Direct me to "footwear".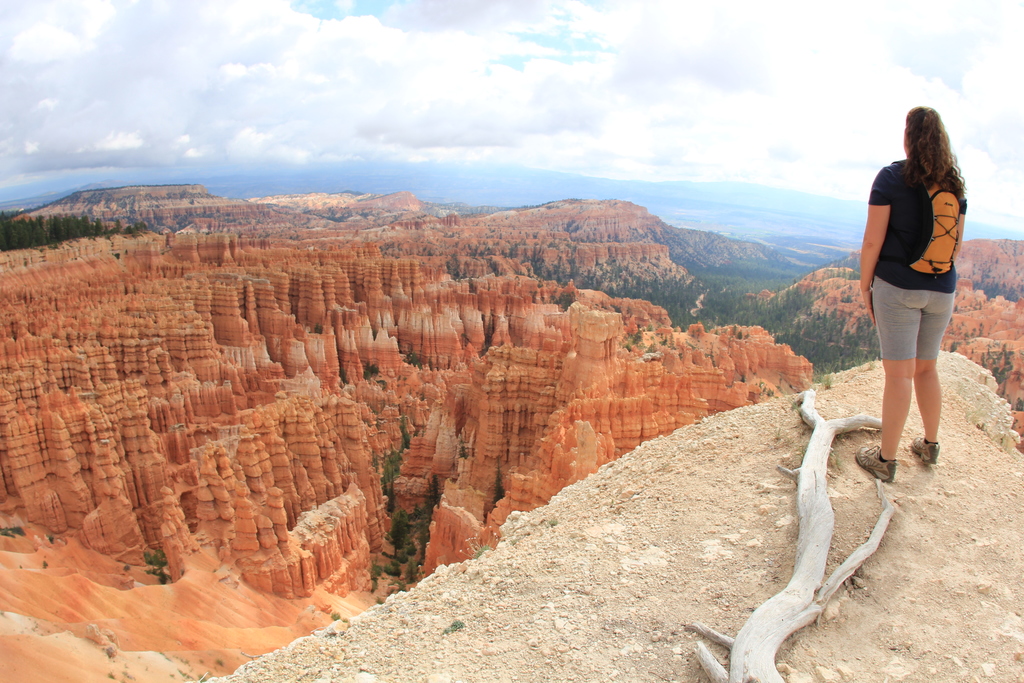
Direction: x1=911 y1=431 x2=941 y2=463.
